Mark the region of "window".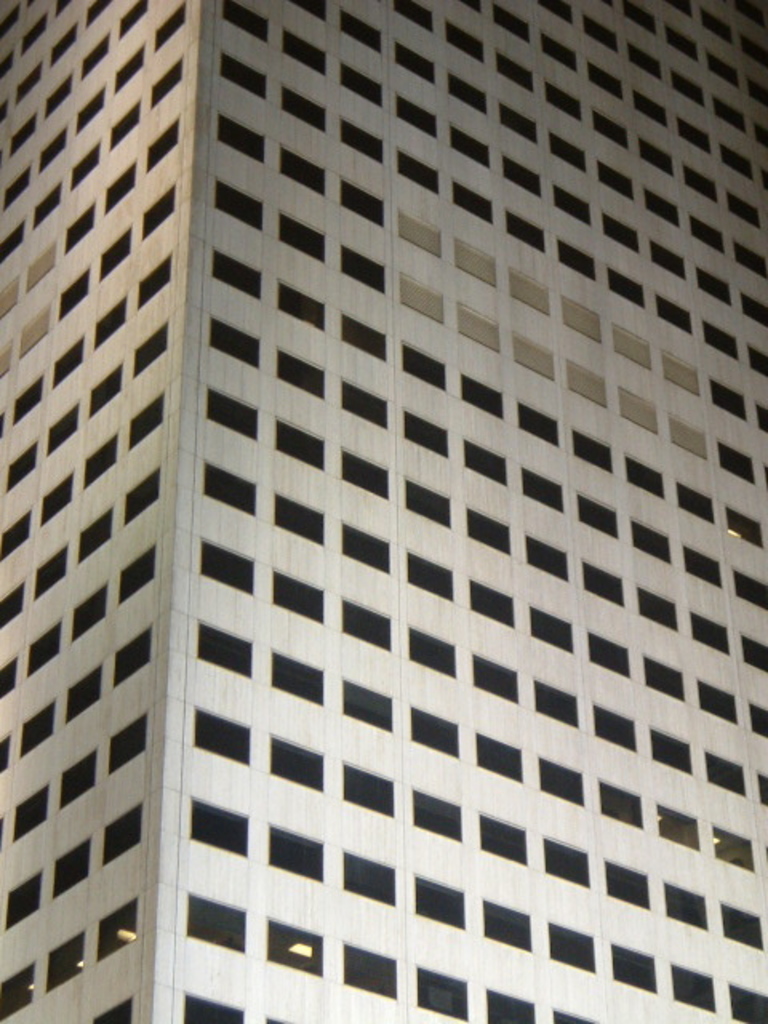
Region: (x1=27, y1=616, x2=62, y2=680).
